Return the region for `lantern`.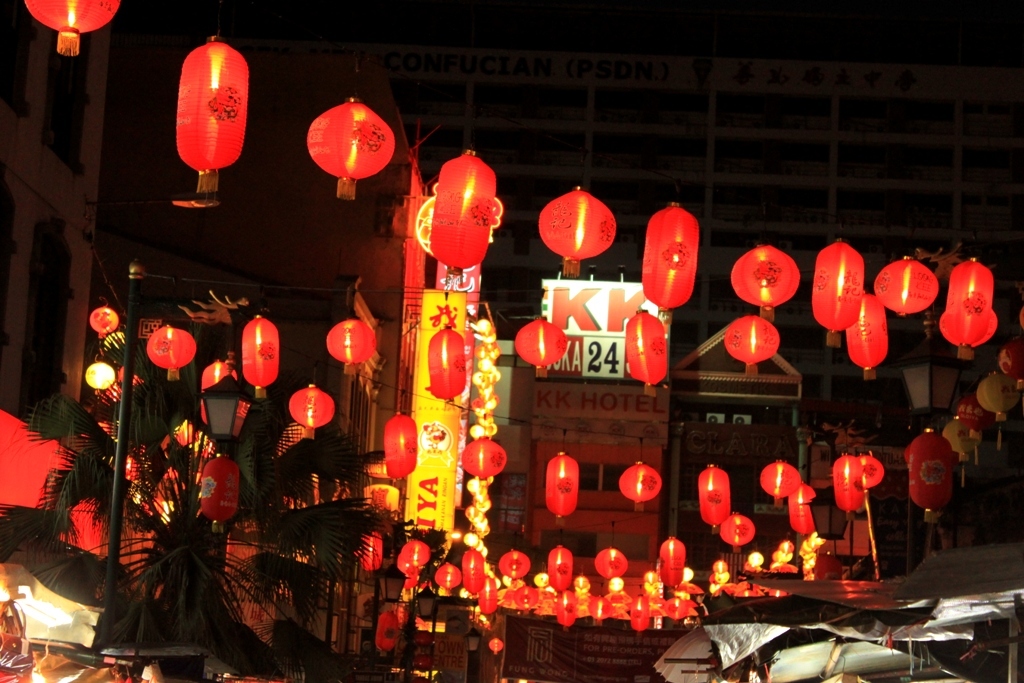
bbox=[729, 244, 799, 312].
